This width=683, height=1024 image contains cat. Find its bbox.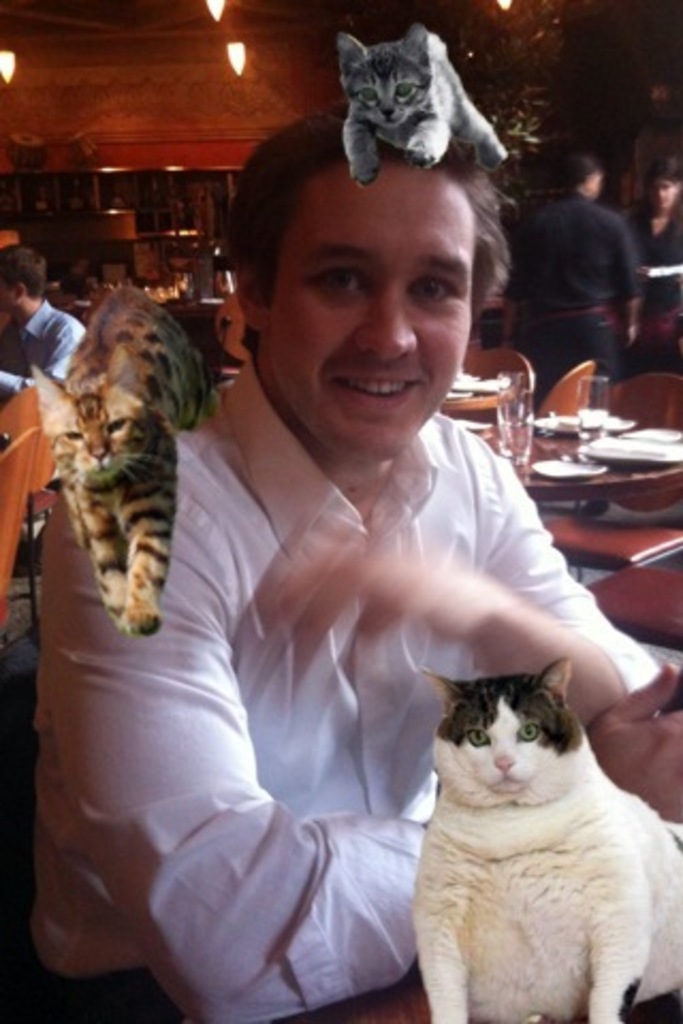
box=[410, 657, 681, 1022].
